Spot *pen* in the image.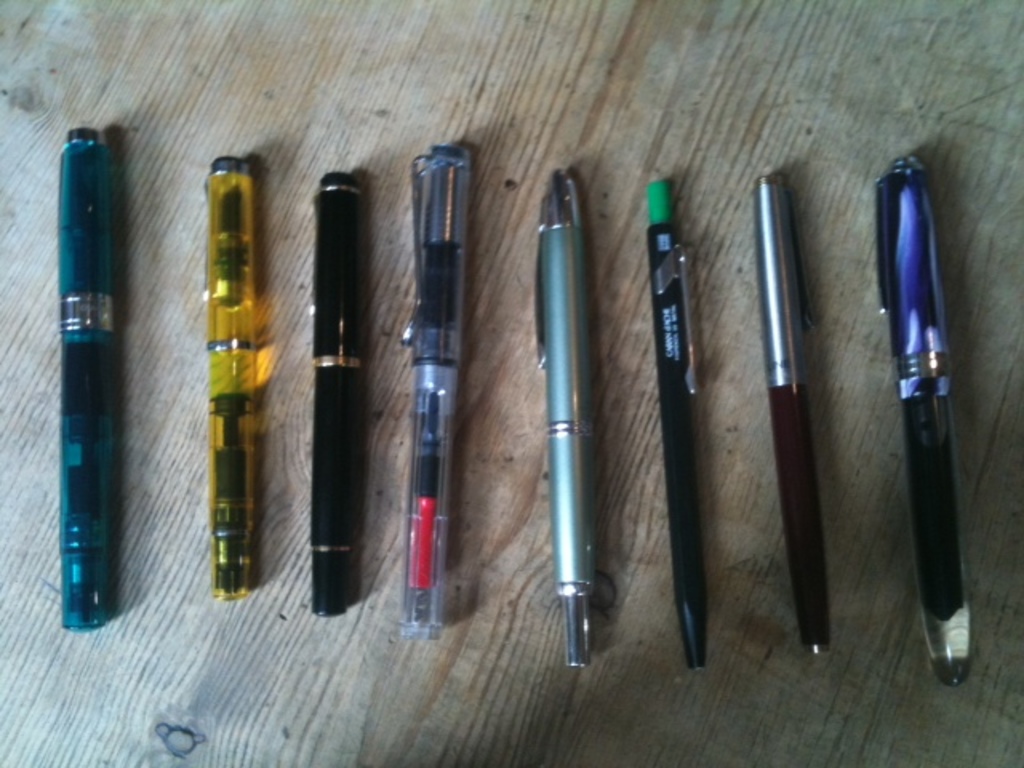
*pen* found at detection(635, 178, 710, 674).
